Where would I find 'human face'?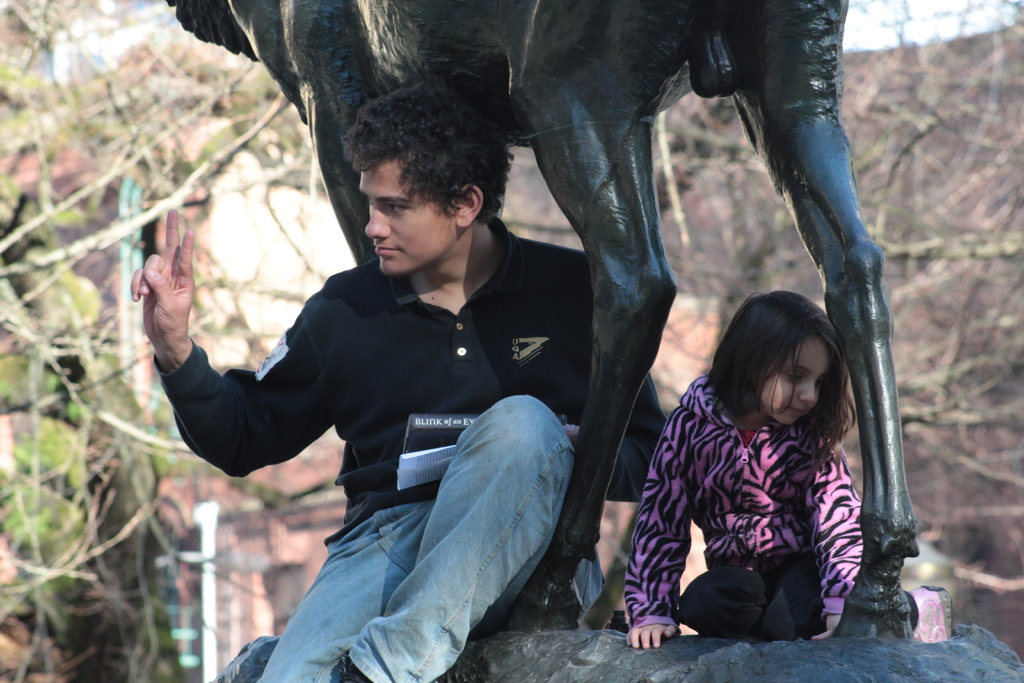
At pyautogui.locateOnScreen(761, 327, 830, 431).
